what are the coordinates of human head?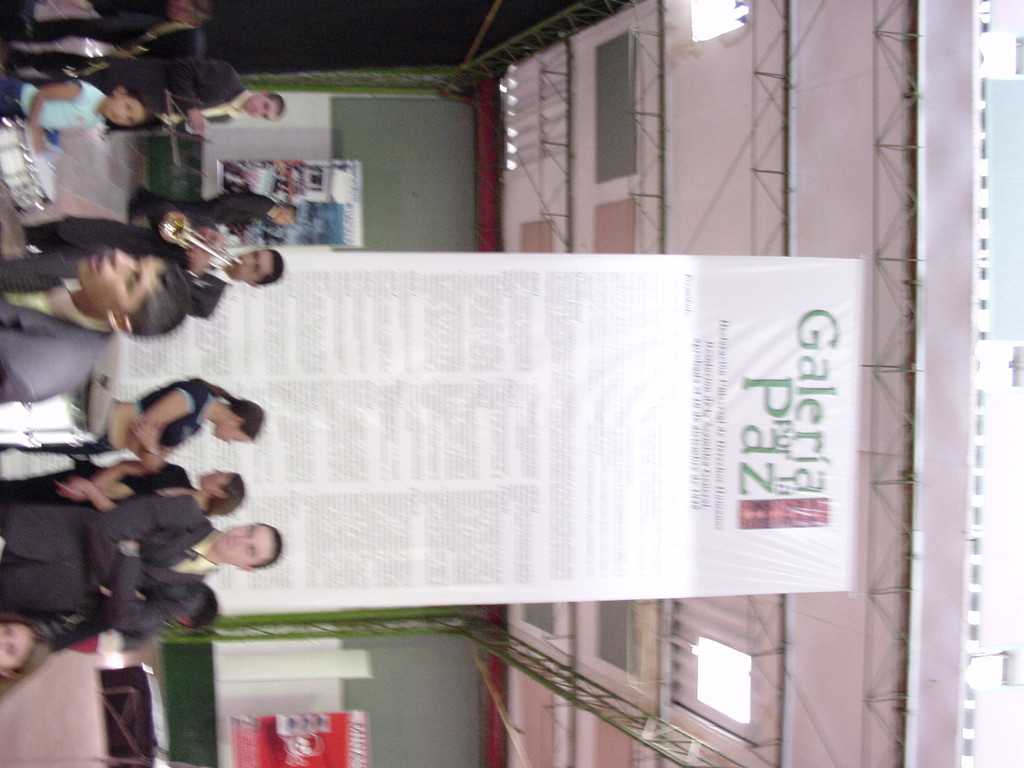
212, 400, 264, 452.
